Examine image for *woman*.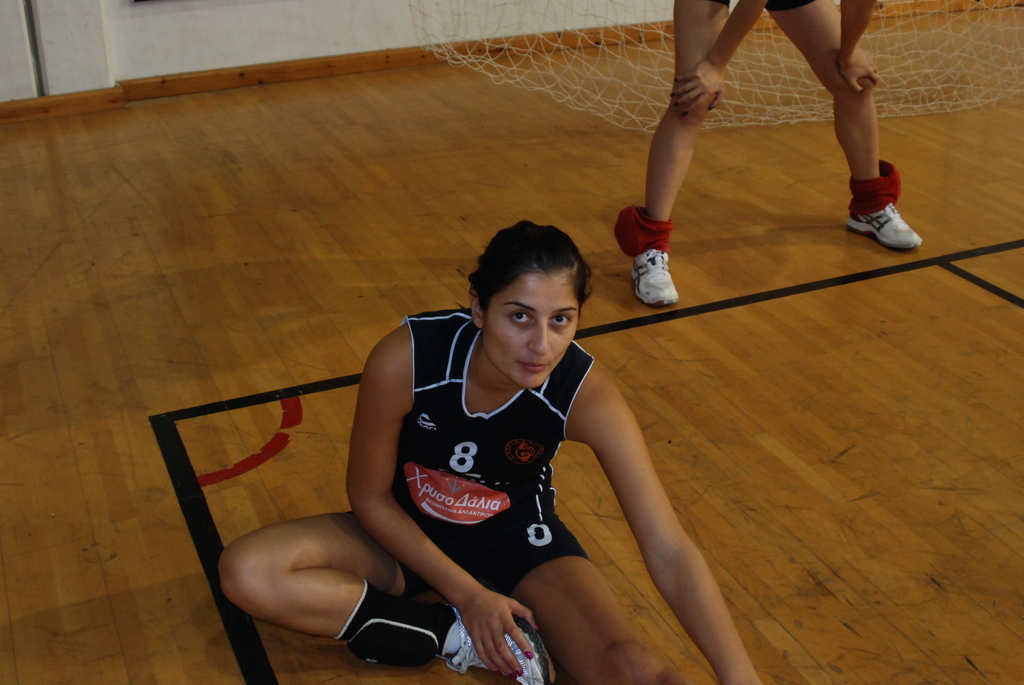
Examination result: (219, 217, 762, 684).
